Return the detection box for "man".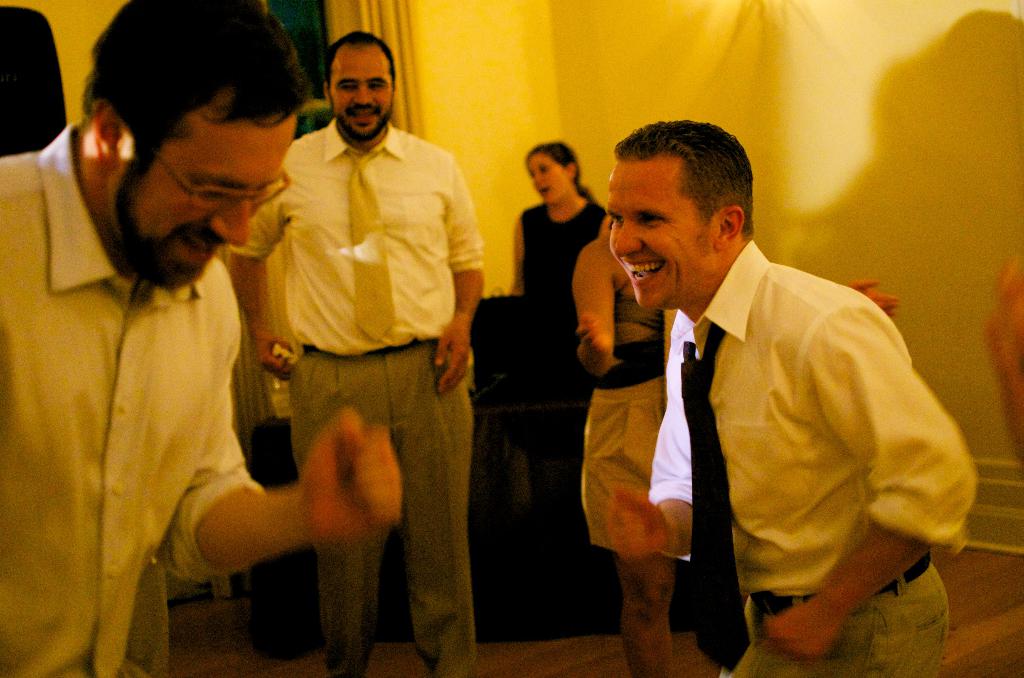
(604, 117, 982, 677).
